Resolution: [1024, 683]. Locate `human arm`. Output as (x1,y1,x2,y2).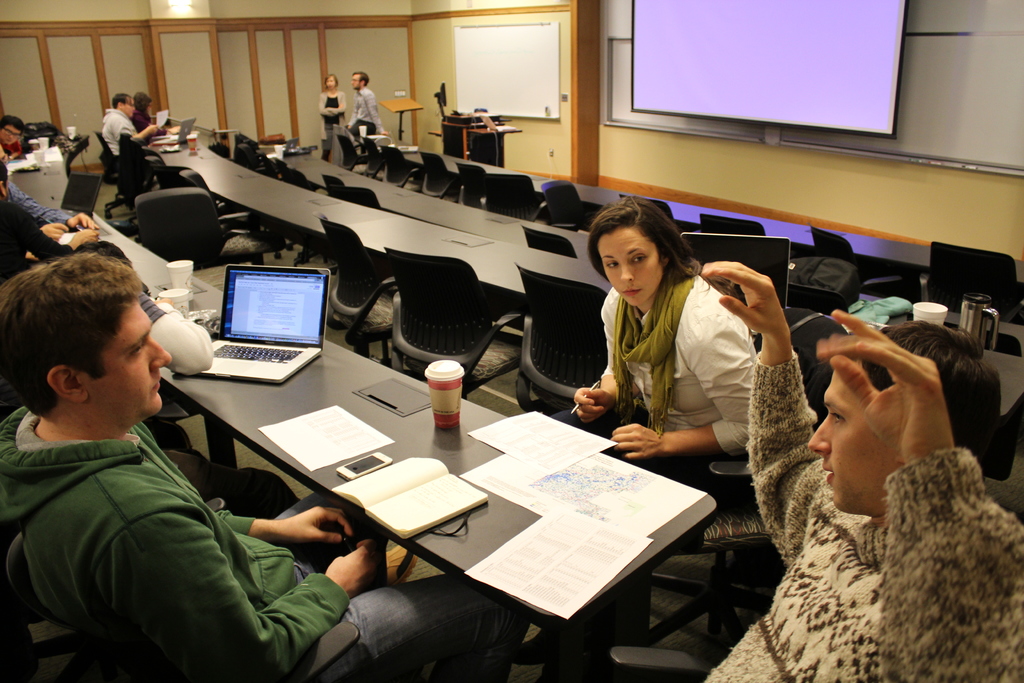
(331,89,348,115).
